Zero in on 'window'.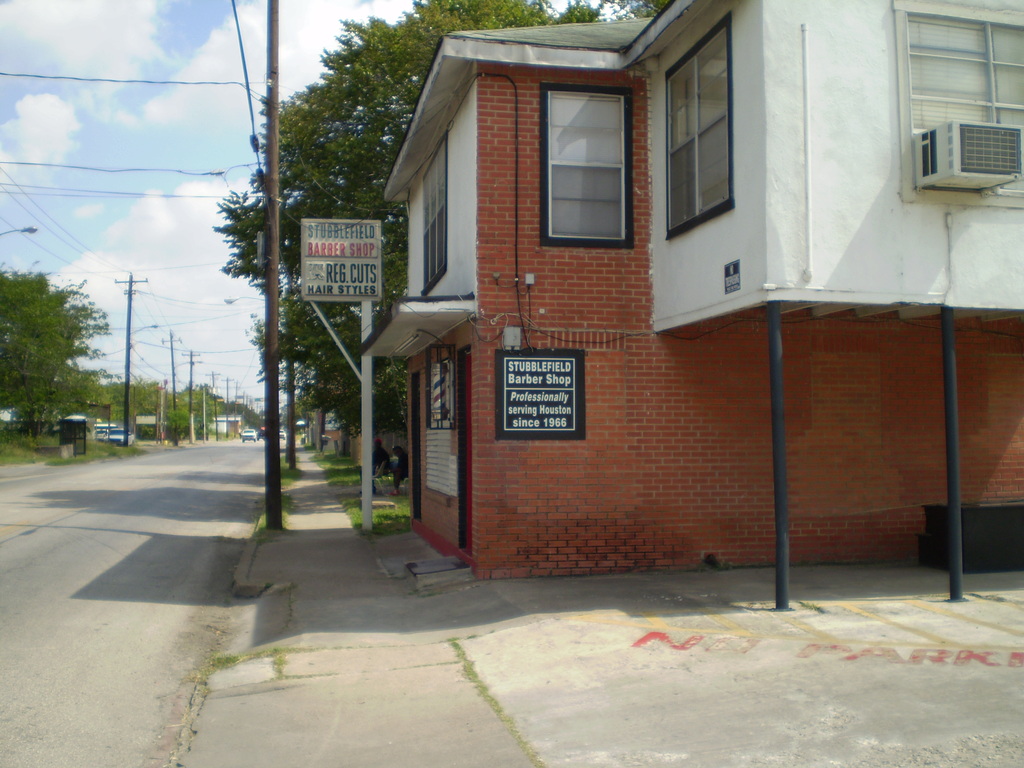
Zeroed in: bbox(419, 134, 457, 297).
